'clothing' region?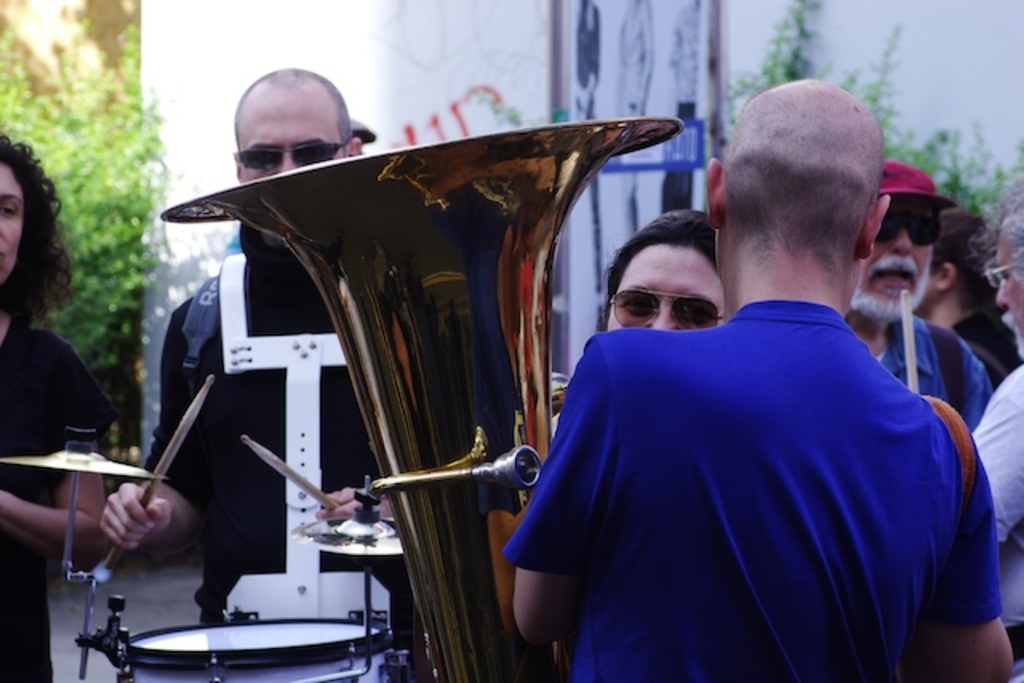
select_region(0, 318, 122, 681)
